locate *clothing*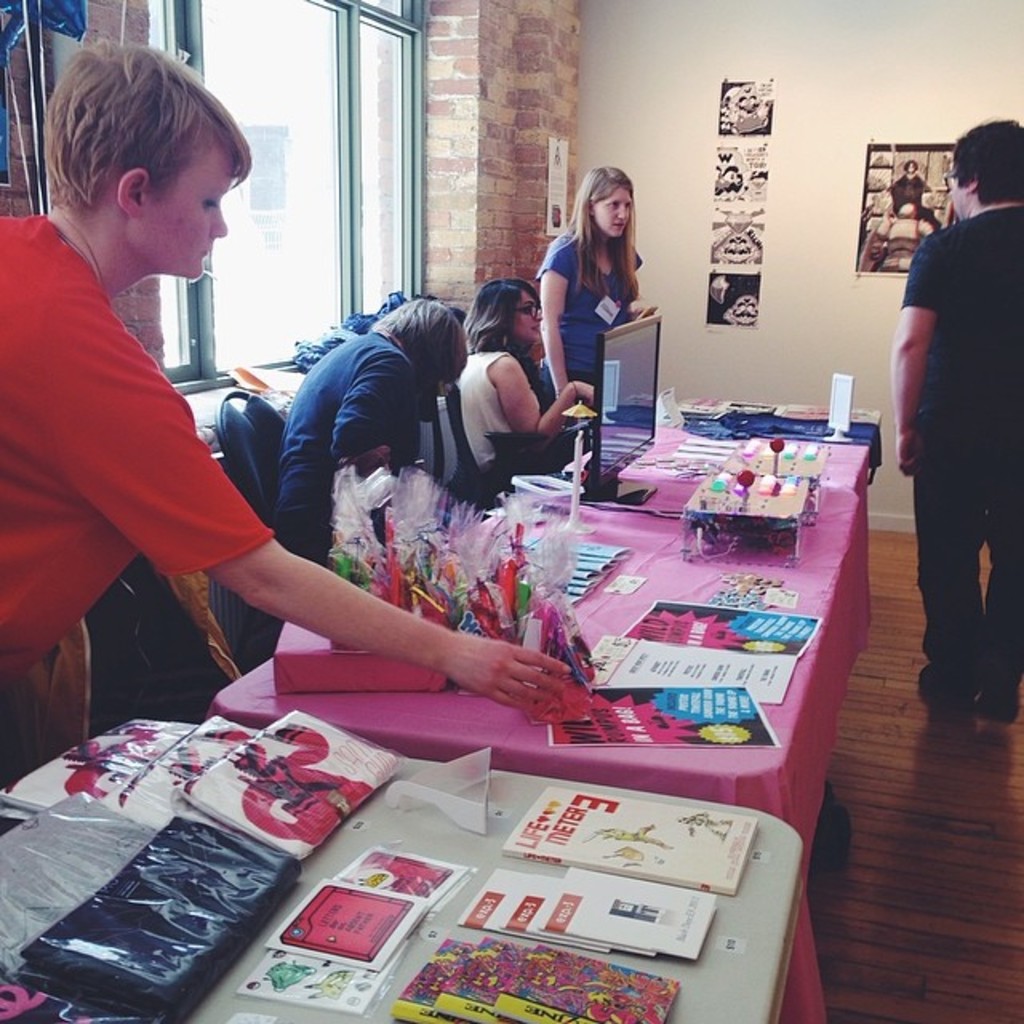
[x1=262, y1=330, x2=426, y2=555]
